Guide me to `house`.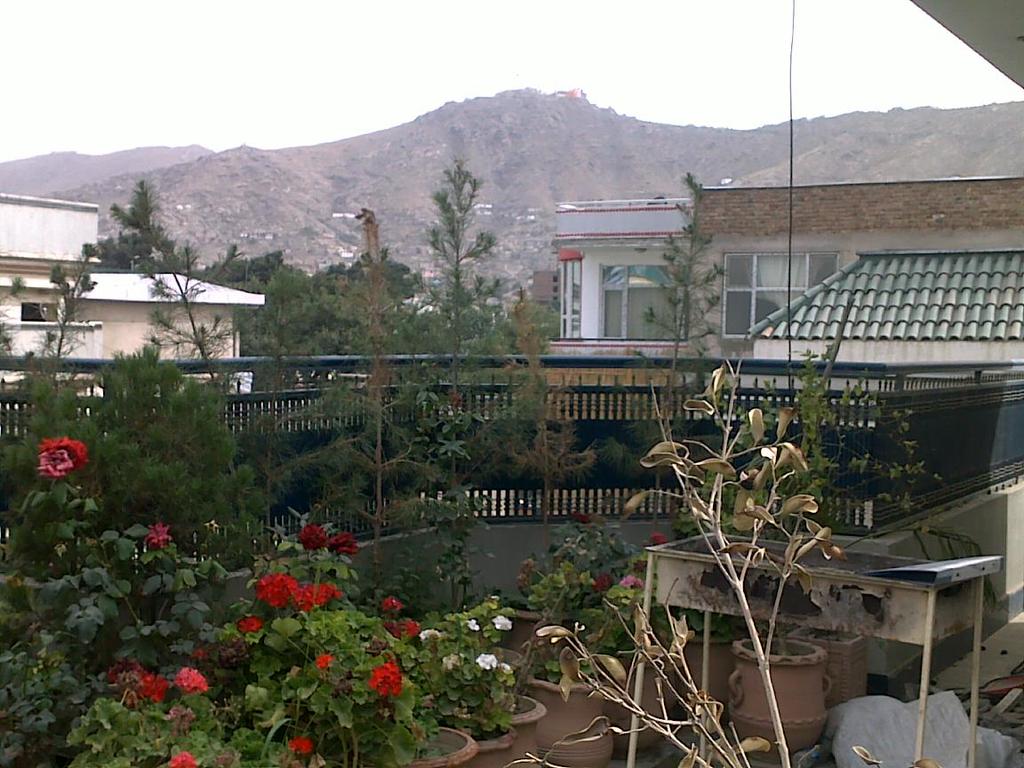
Guidance: l=739, t=248, r=1023, b=527.
